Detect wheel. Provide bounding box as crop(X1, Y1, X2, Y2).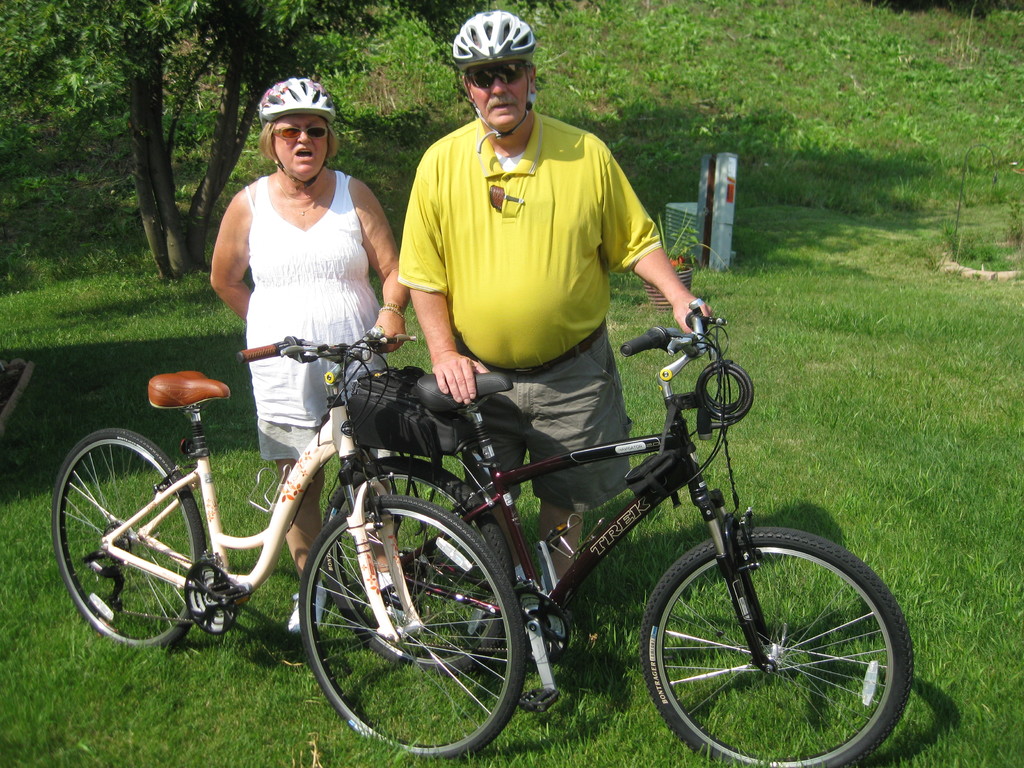
crop(52, 429, 207, 648).
